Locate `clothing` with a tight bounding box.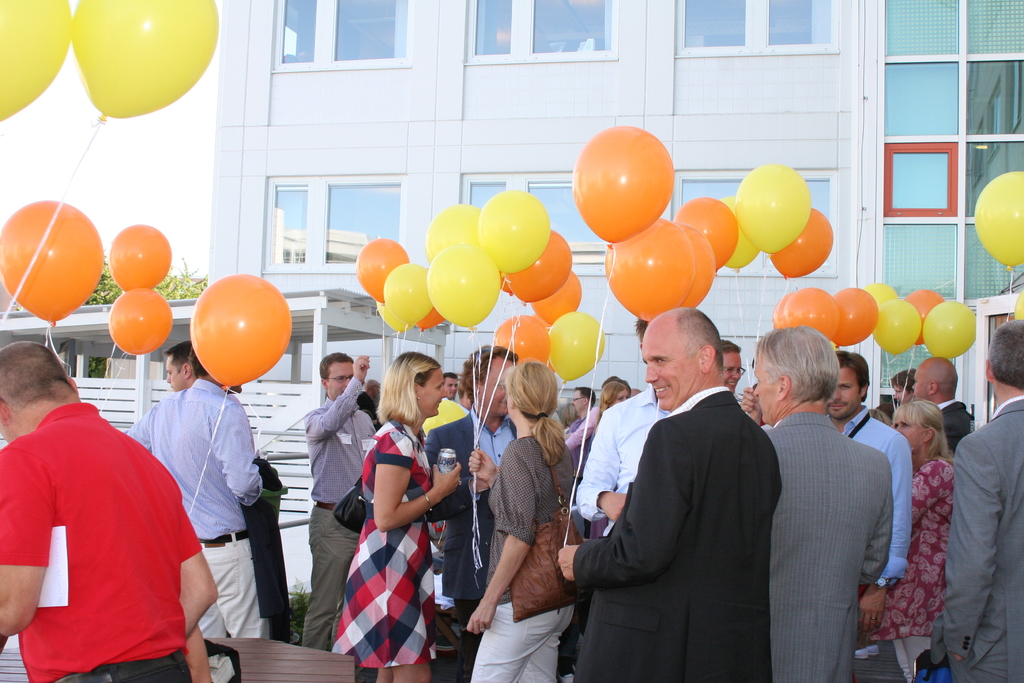
[left=839, top=397, right=927, bottom=636].
